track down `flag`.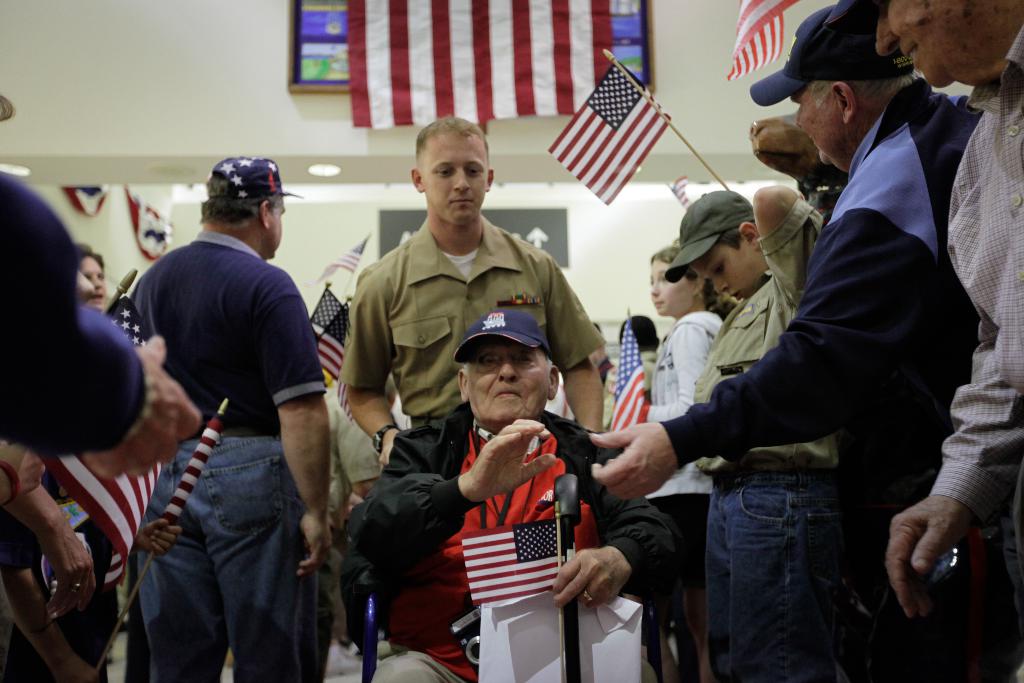
Tracked to (29,439,164,587).
